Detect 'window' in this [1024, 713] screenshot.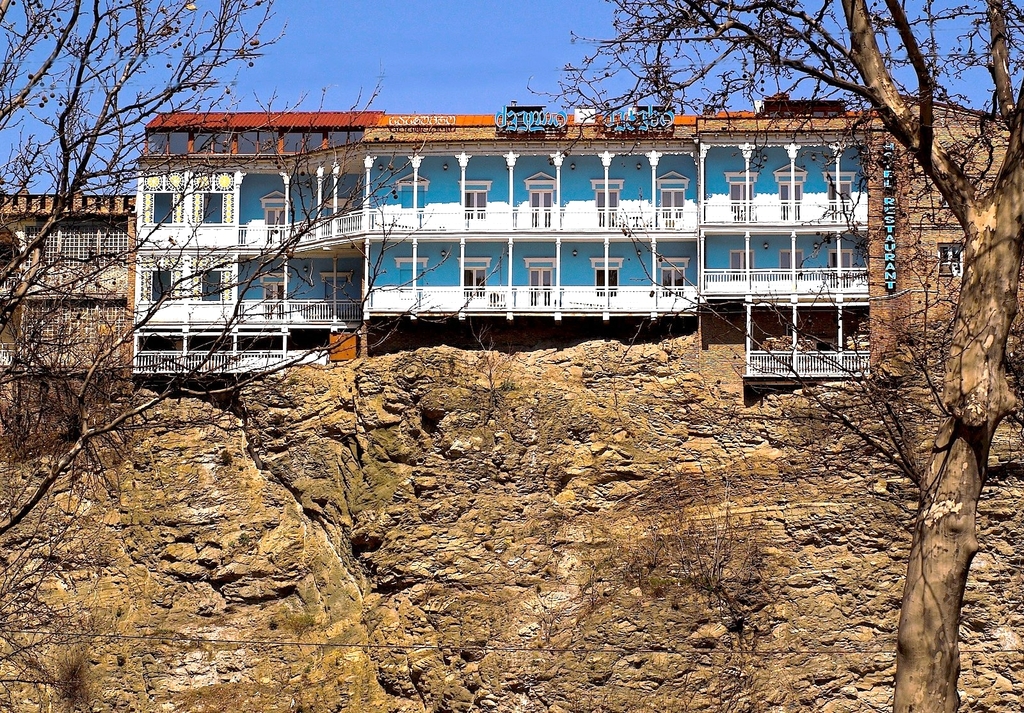
Detection: box(148, 274, 173, 301).
